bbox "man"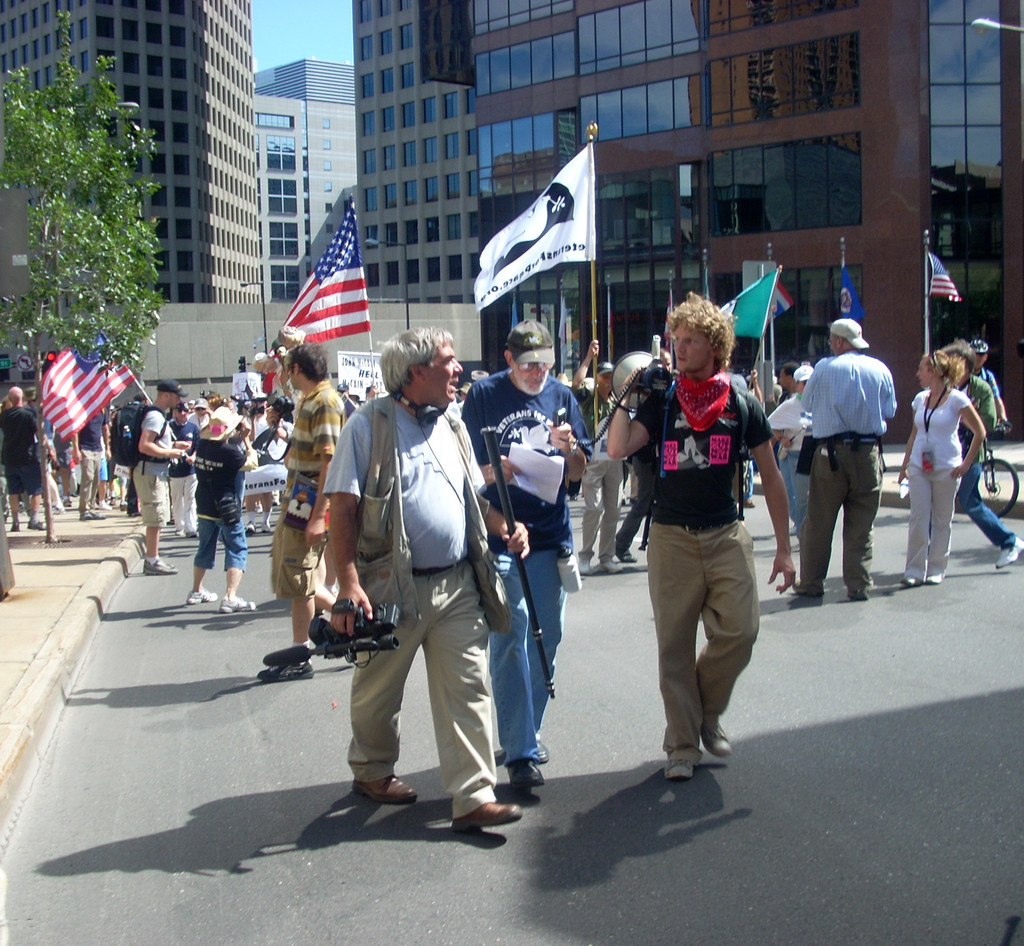
254:345:350:682
